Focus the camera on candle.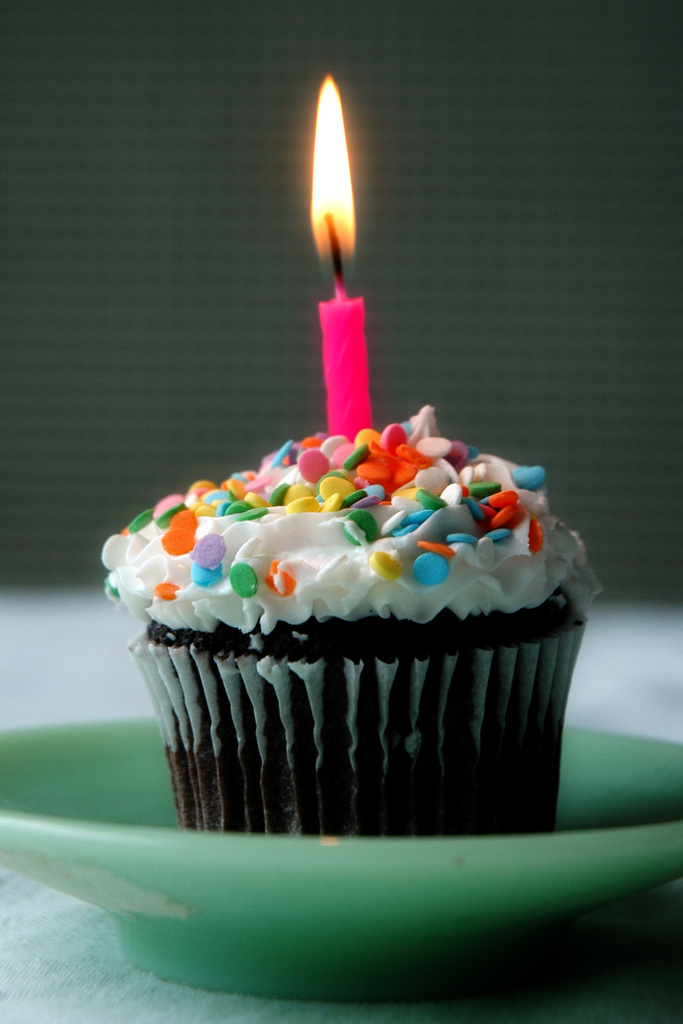
Focus region: x1=306, y1=71, x2=370, y2=440.
